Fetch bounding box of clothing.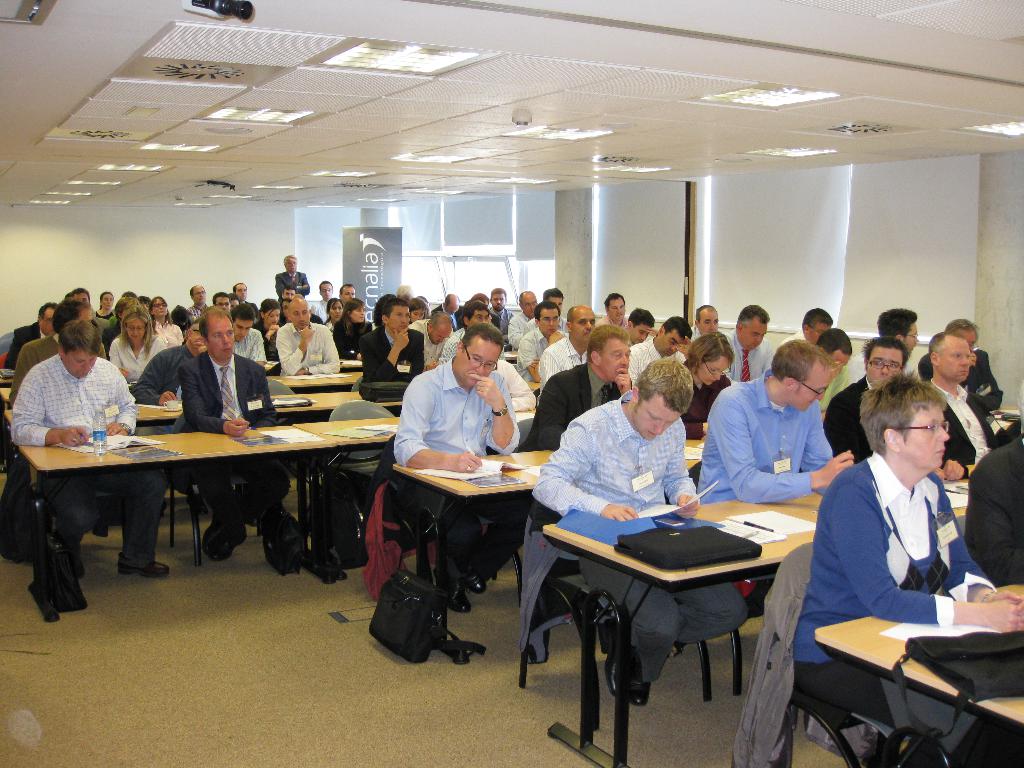
Bbox: crop(518, 326, 569, 384).
